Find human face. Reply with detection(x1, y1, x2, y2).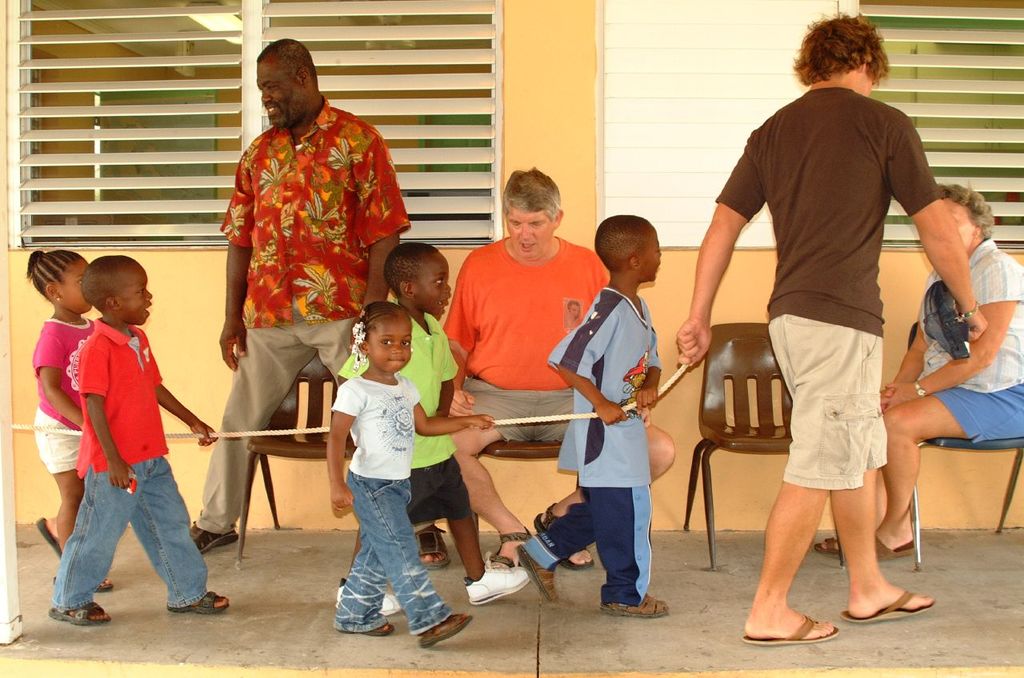
detection(254, 59, 302, 121).
